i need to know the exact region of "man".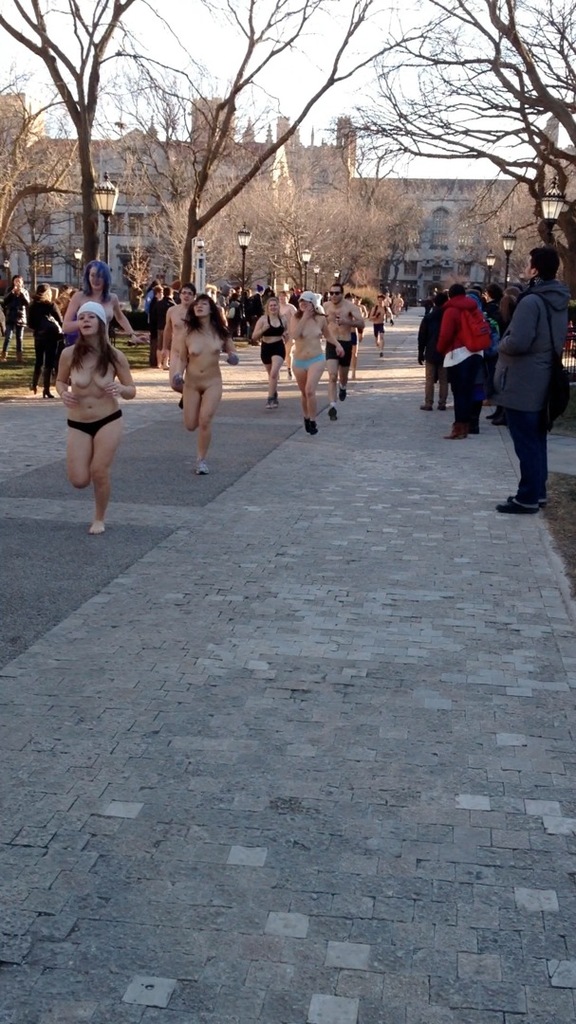
Region: l=493, t=238, r=573, b=508.
